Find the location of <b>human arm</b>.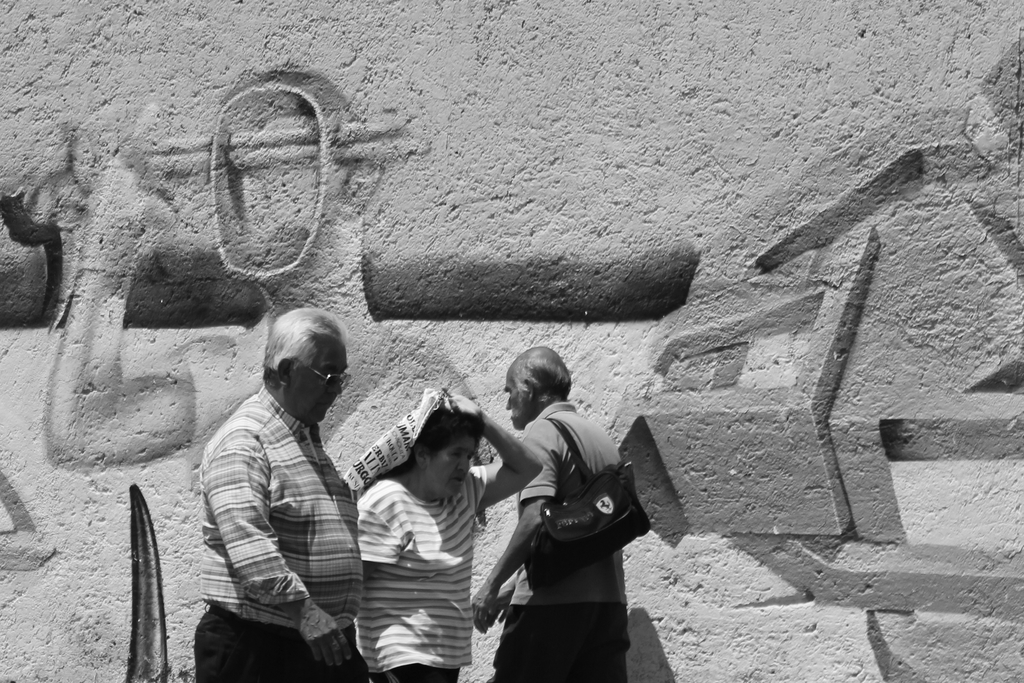
Location: BBox(195, 422, 359, 672).
